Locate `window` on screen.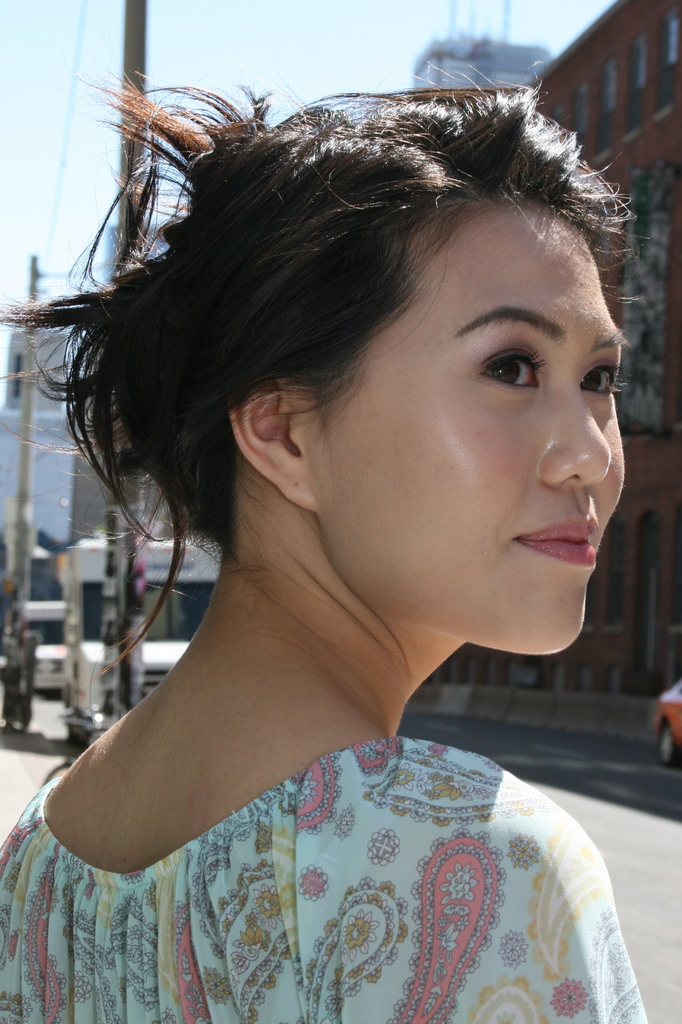
On screen at [571, 76, 592, 146].
